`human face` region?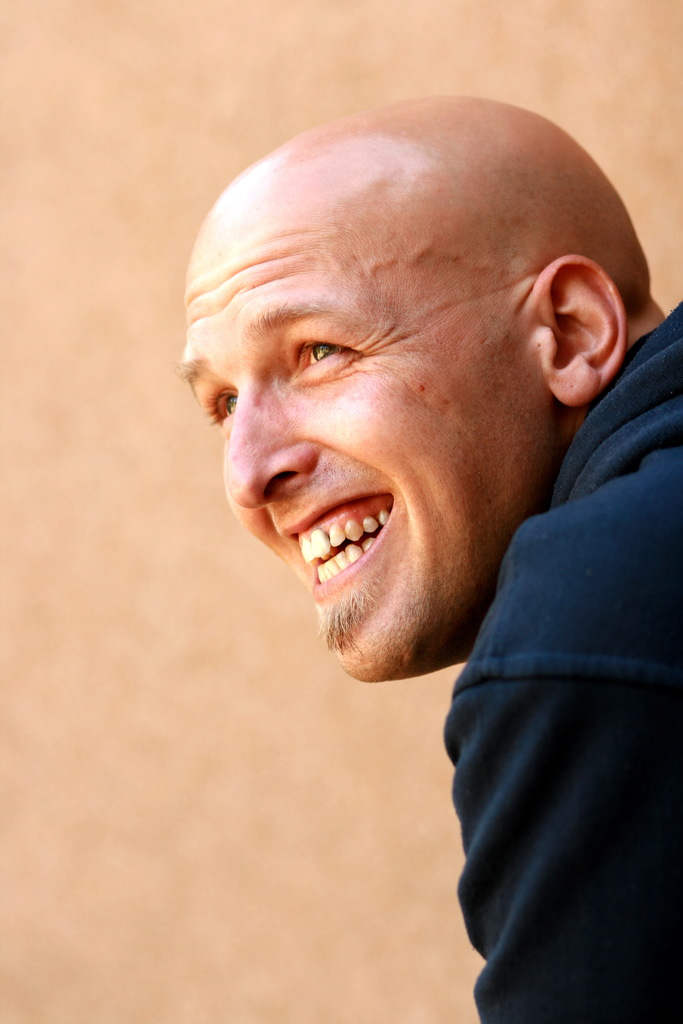
(177,243,545,682)
